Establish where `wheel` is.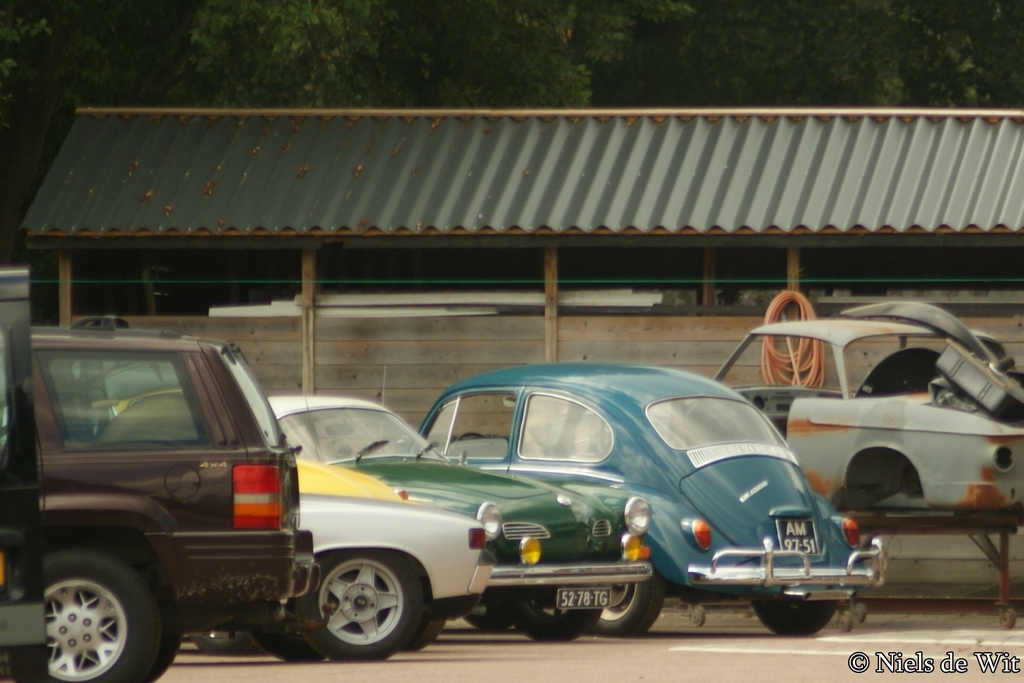
Established at (597, 570, 665, 636).
